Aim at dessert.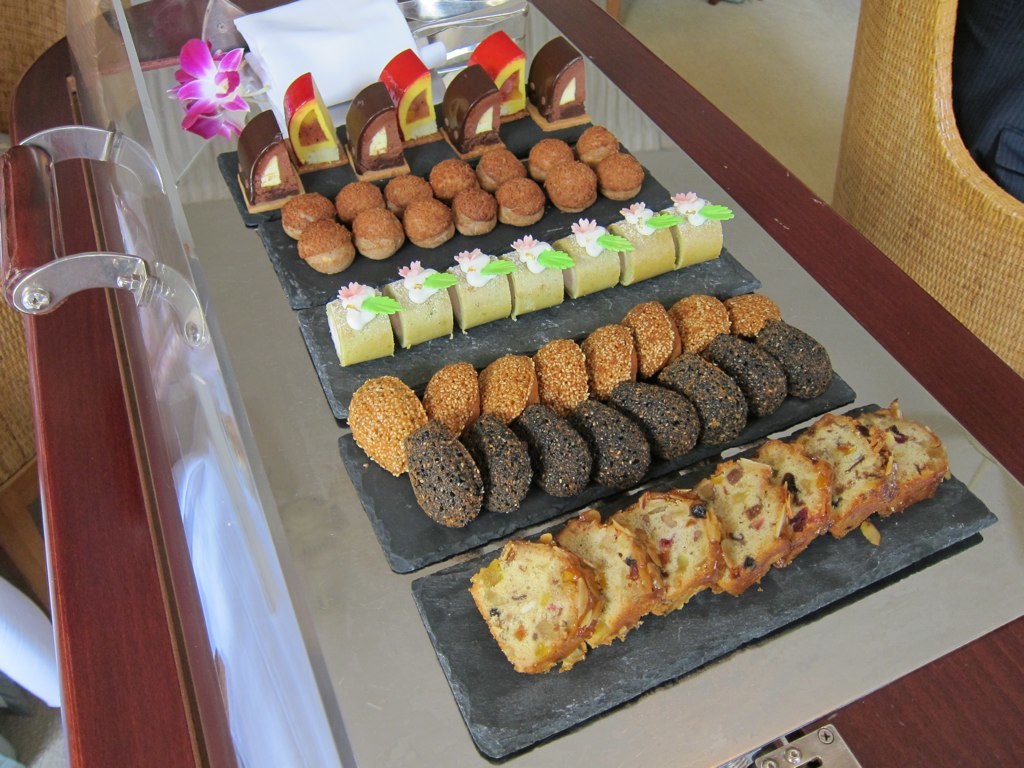
Aimed at (290,215,359,271).
